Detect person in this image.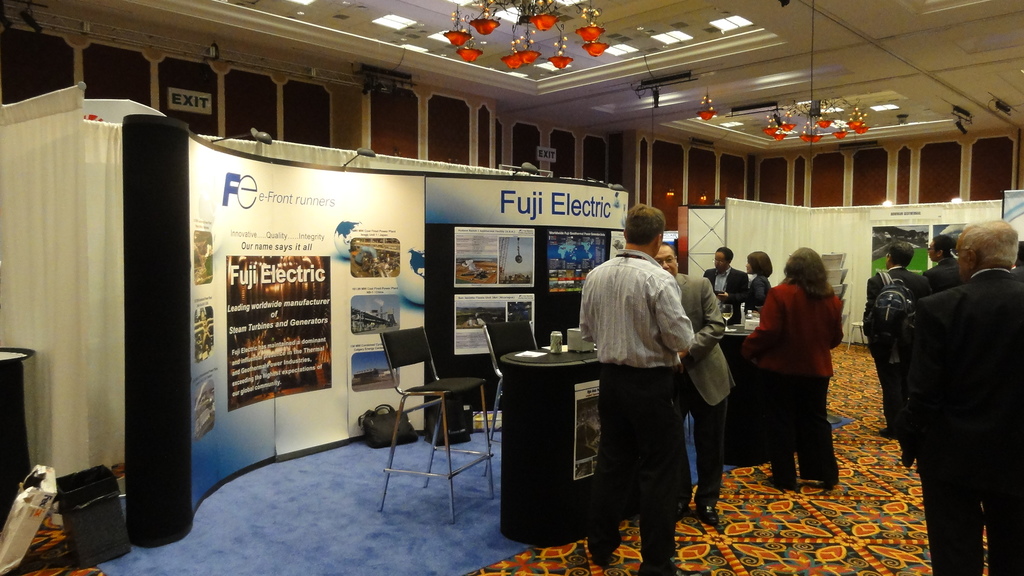
Detection: l=925, t=234, r=967, b=294.
